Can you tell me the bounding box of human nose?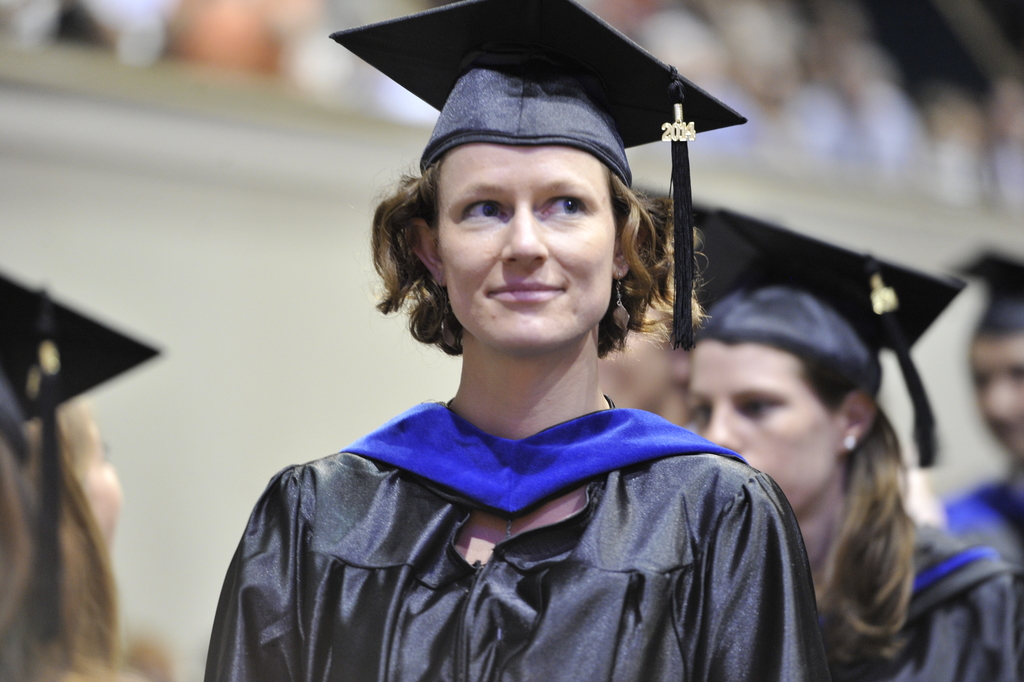
pyautogui.locateOnScreen(500, 202, 544, 265).
